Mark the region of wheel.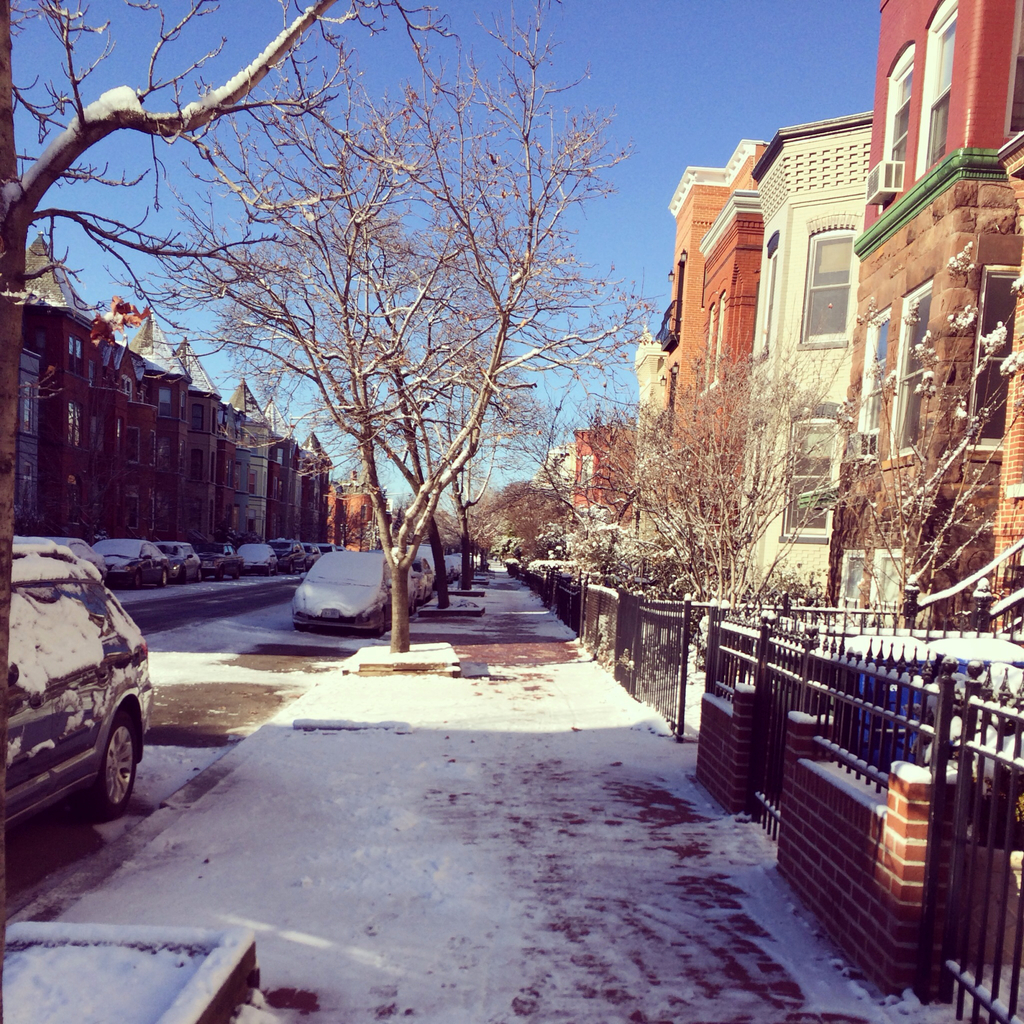
Region: pyautogui.locateOnScreen(157, 570, 166, 588).
